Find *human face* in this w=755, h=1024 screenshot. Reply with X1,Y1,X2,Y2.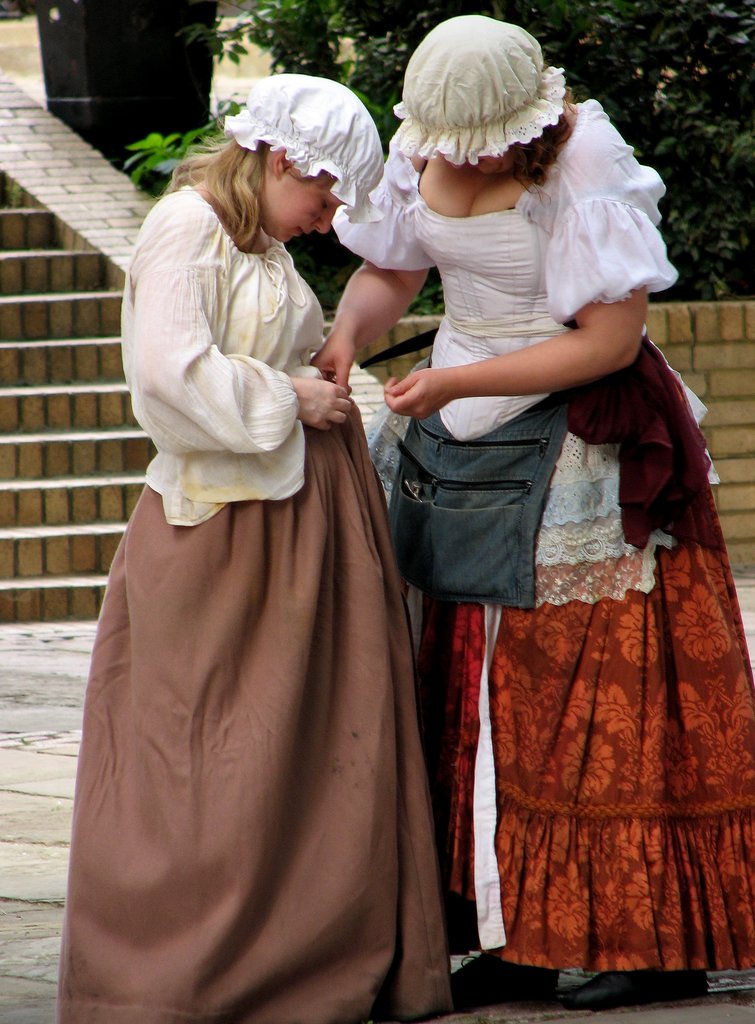
266,168,339,240.
